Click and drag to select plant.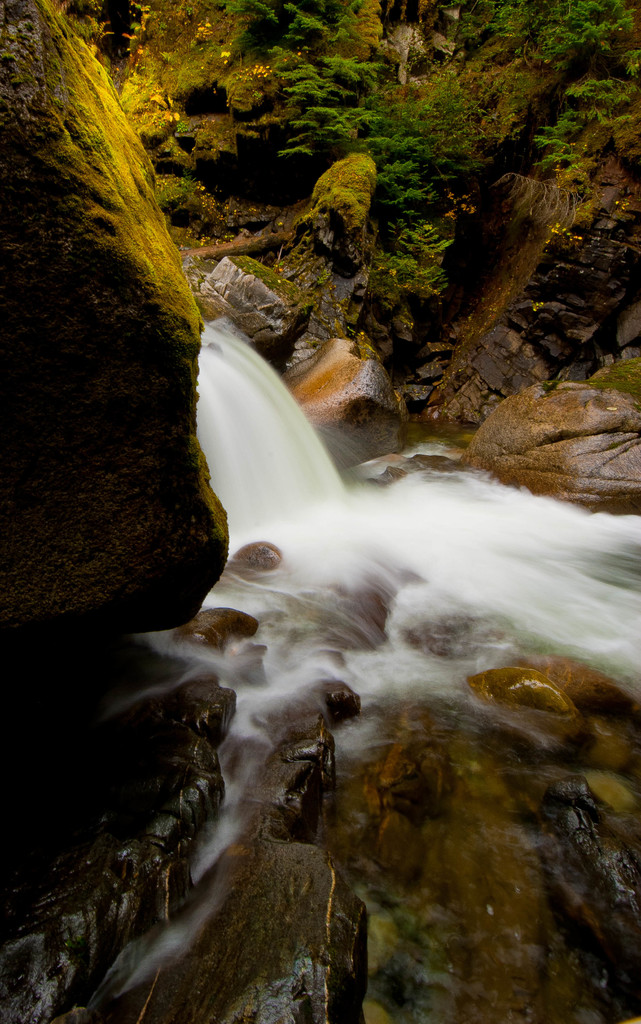
Selection: <bbox>456, 0, 640, 68</bbox>.
